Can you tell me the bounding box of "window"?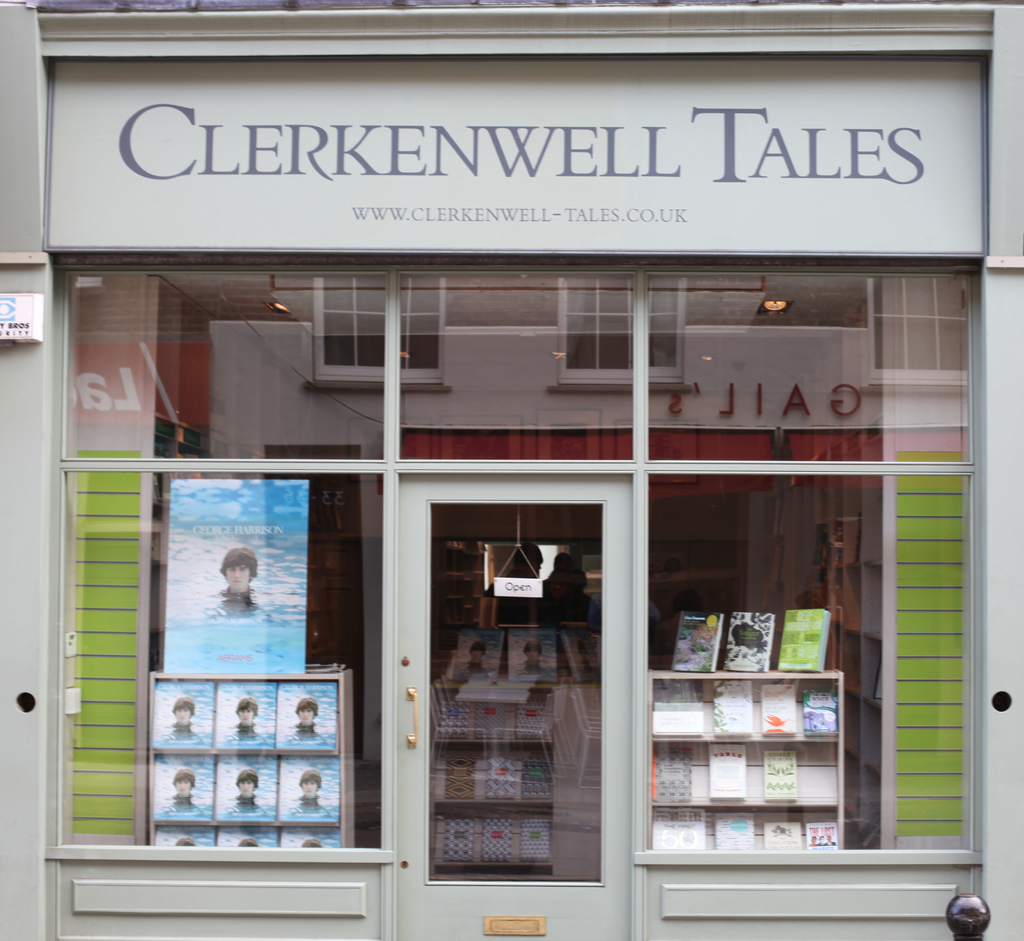
<region>639, 266, 993, 848</region>.
